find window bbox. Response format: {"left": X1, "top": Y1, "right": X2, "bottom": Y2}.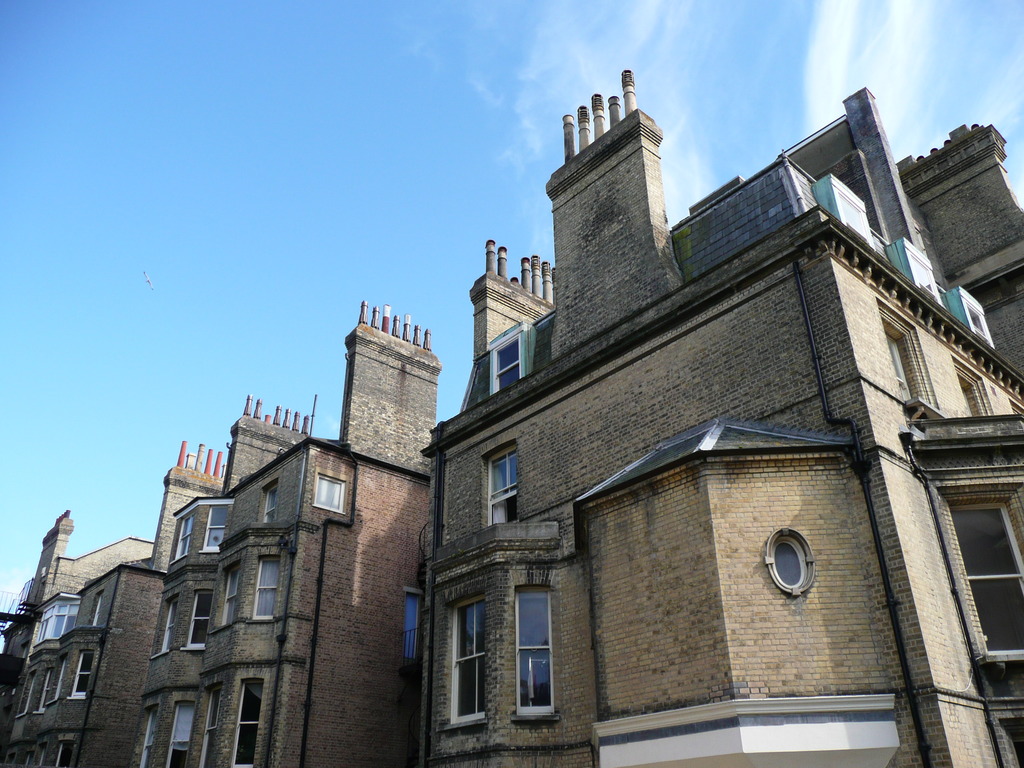
{"left": 189, "top": 594, "right": 218, "bottom": 651}.
